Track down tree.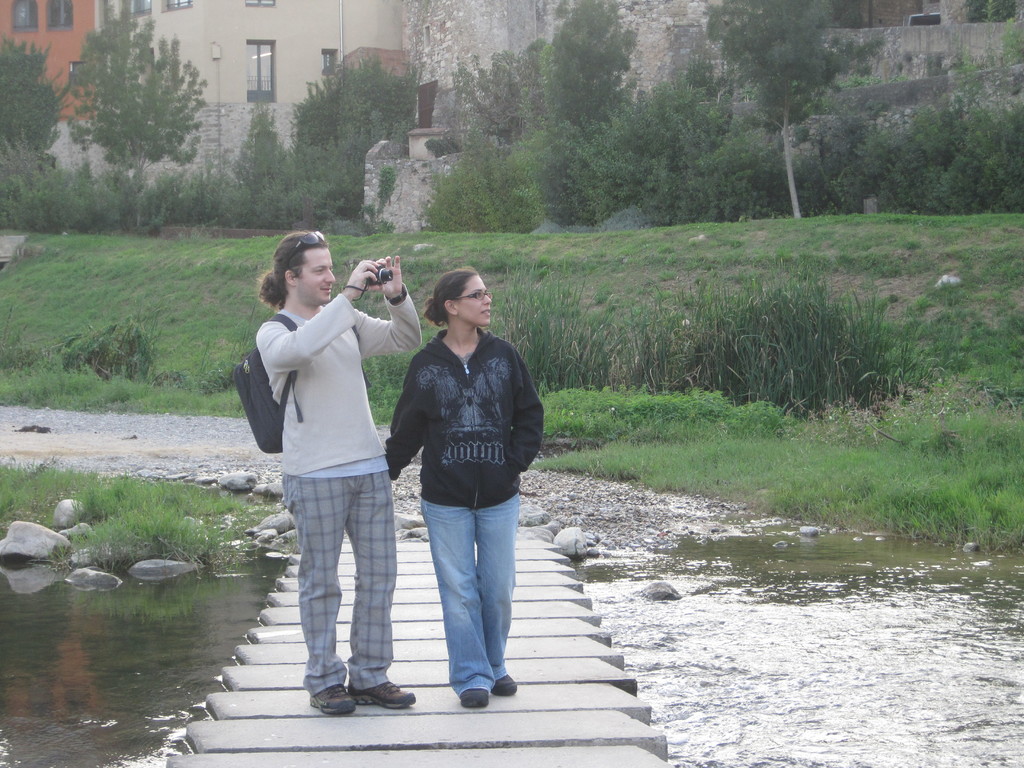
Tracked to 60/10/214/237.
